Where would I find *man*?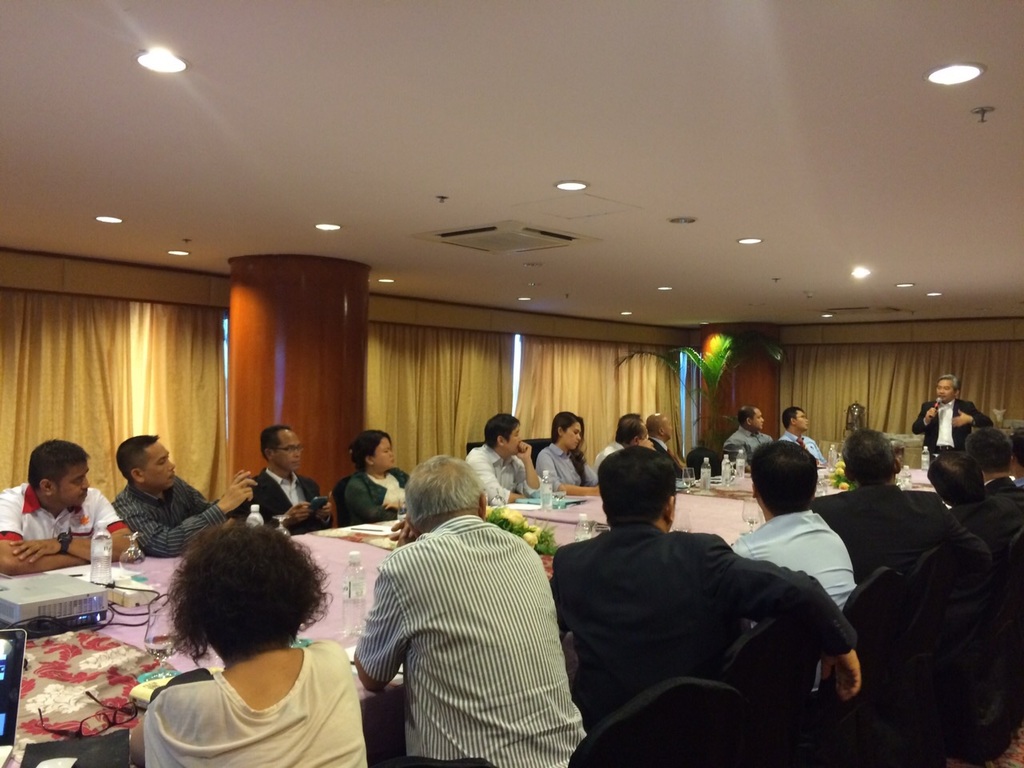
At (left=910, top=374, right=995, bottom=456).
